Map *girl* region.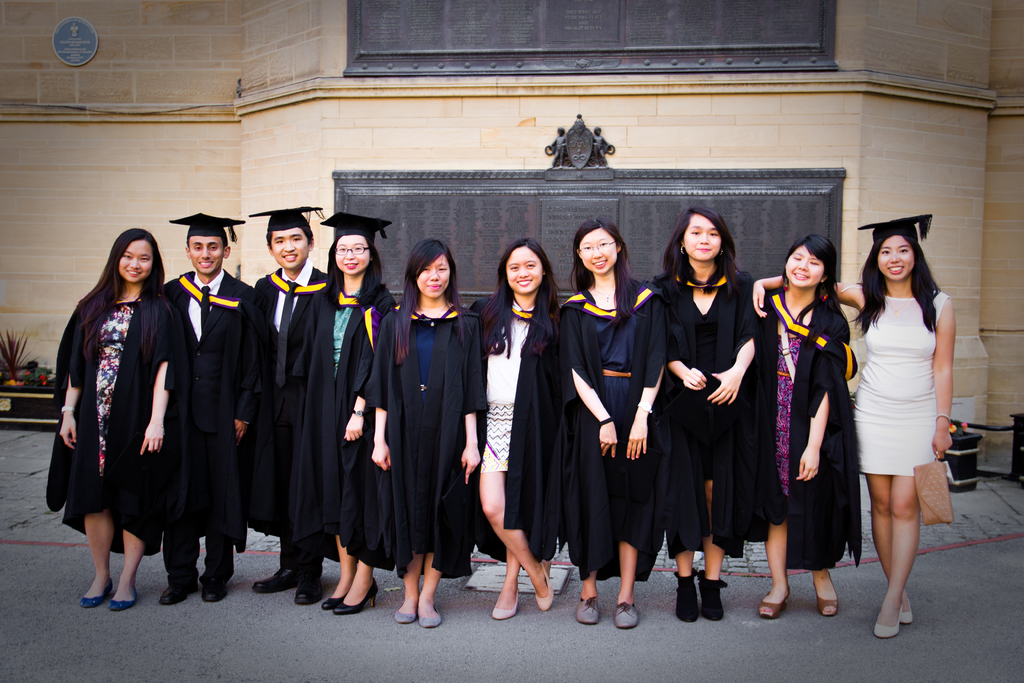
Mapped to bbox=[556, 226, 664, 629].
